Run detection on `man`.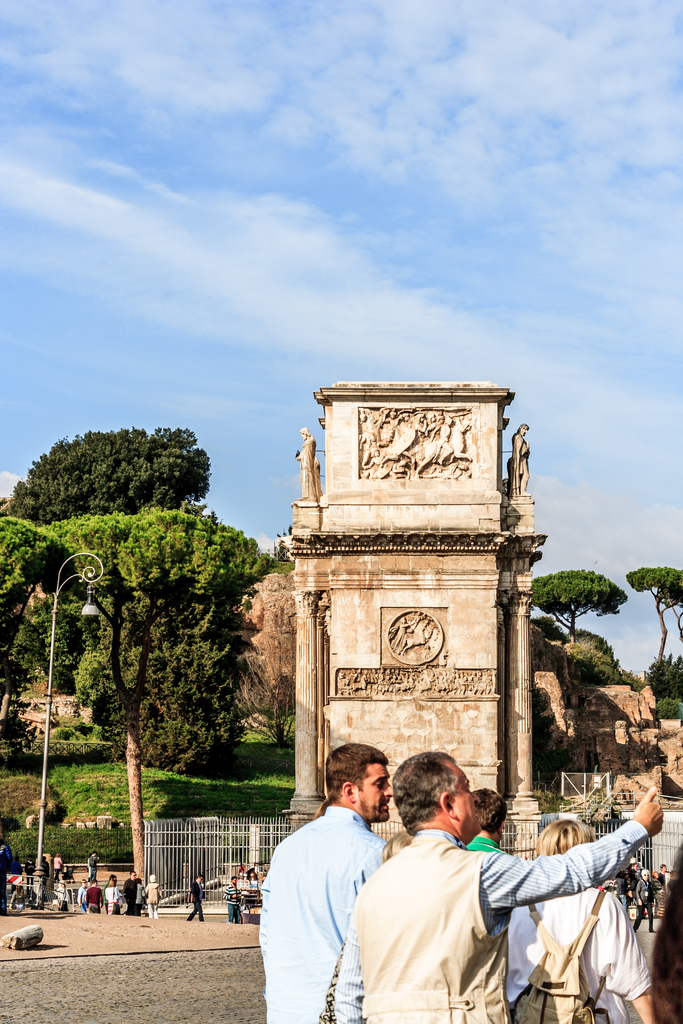
Result: (x1=258, y1=742, x2=409, y2=1012).
